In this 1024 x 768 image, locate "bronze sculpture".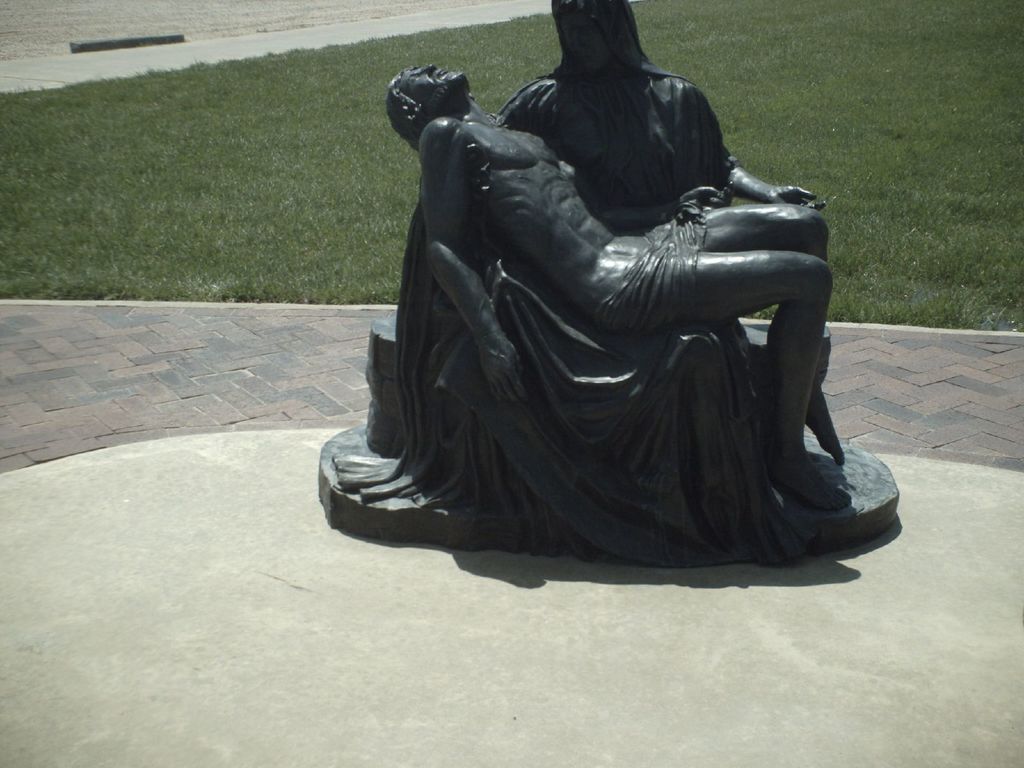
Bounding box: region(305, 43, 900, 594).
